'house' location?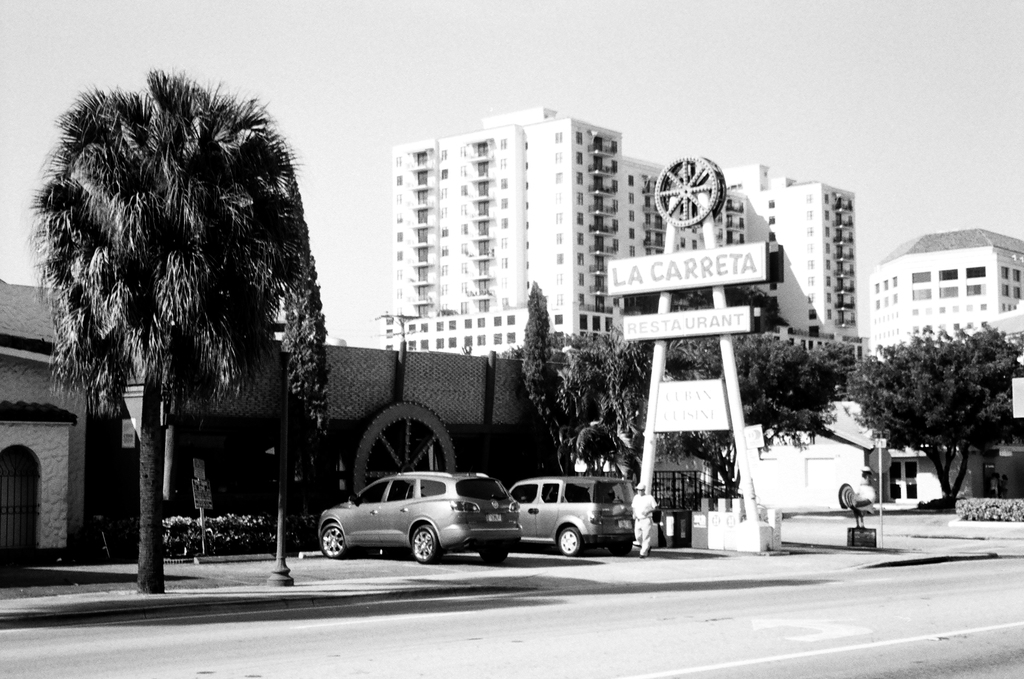
(left=372, top=104, right=872, bottom=359)
